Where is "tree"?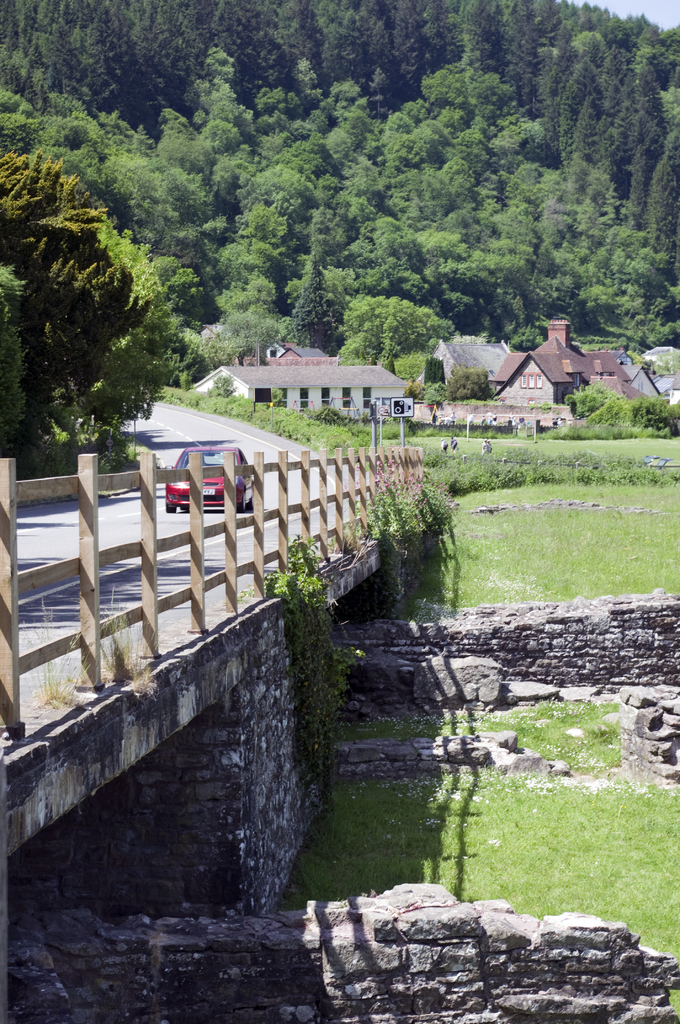
bbox(353, 210, 470, 367).
